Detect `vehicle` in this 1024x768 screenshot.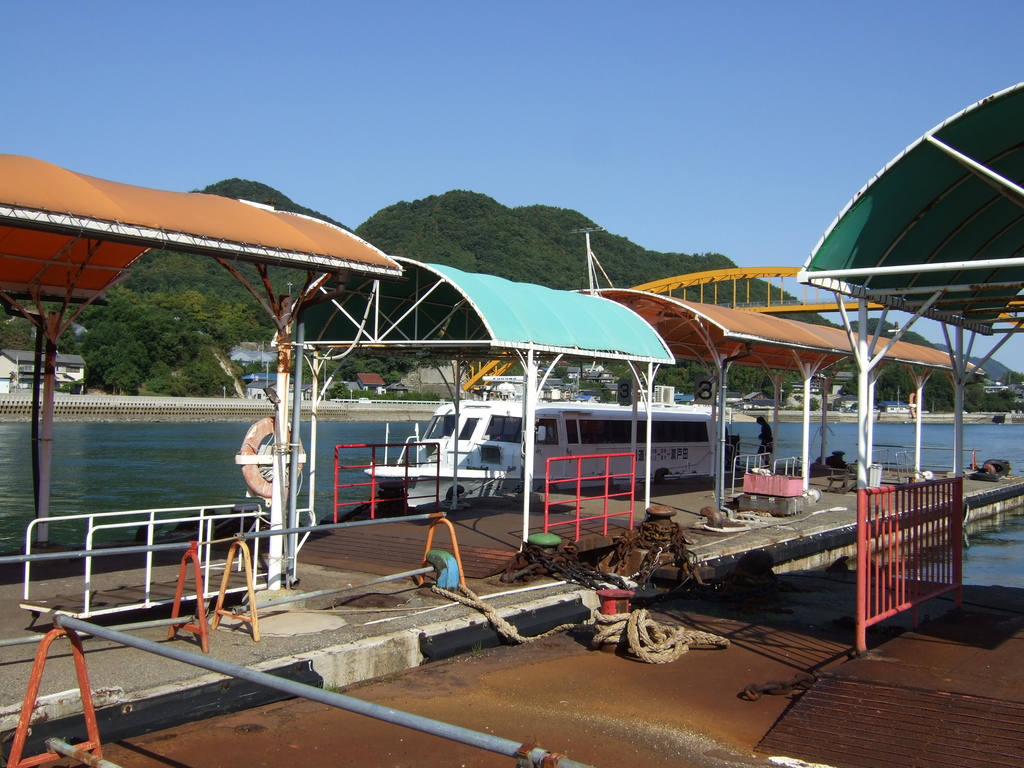
Detection: [x1=356, y1=386, x2=701, y2=538].
